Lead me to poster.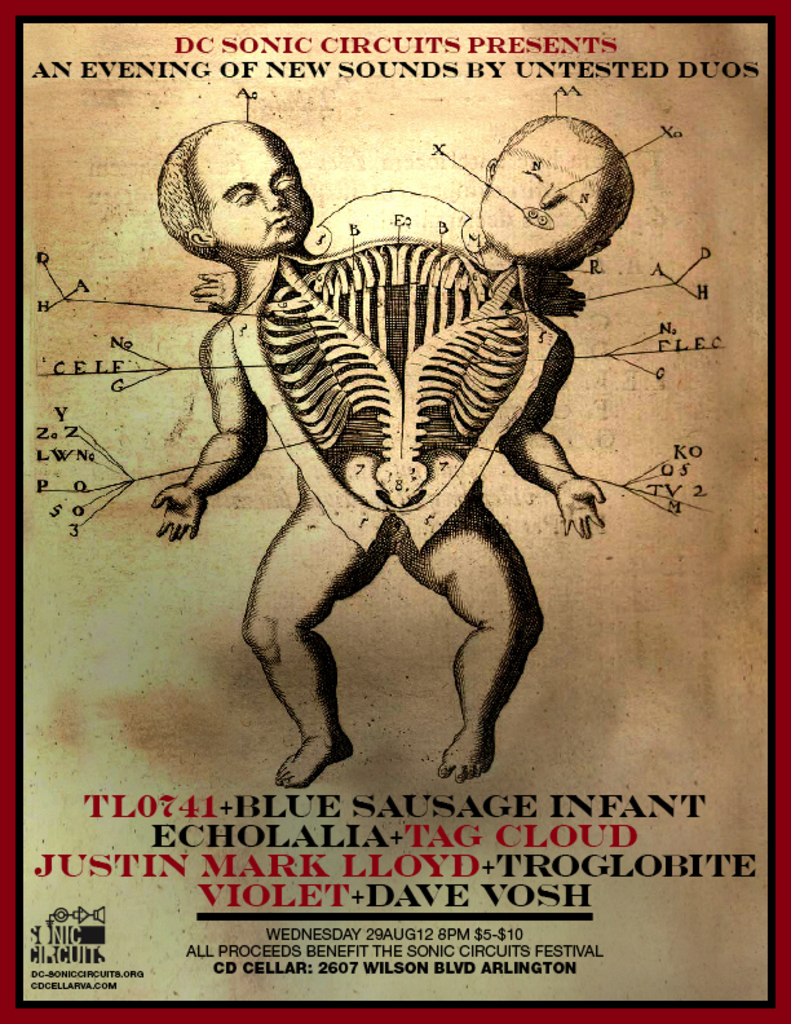
Lead to box(0, 0, 790, 1023).
